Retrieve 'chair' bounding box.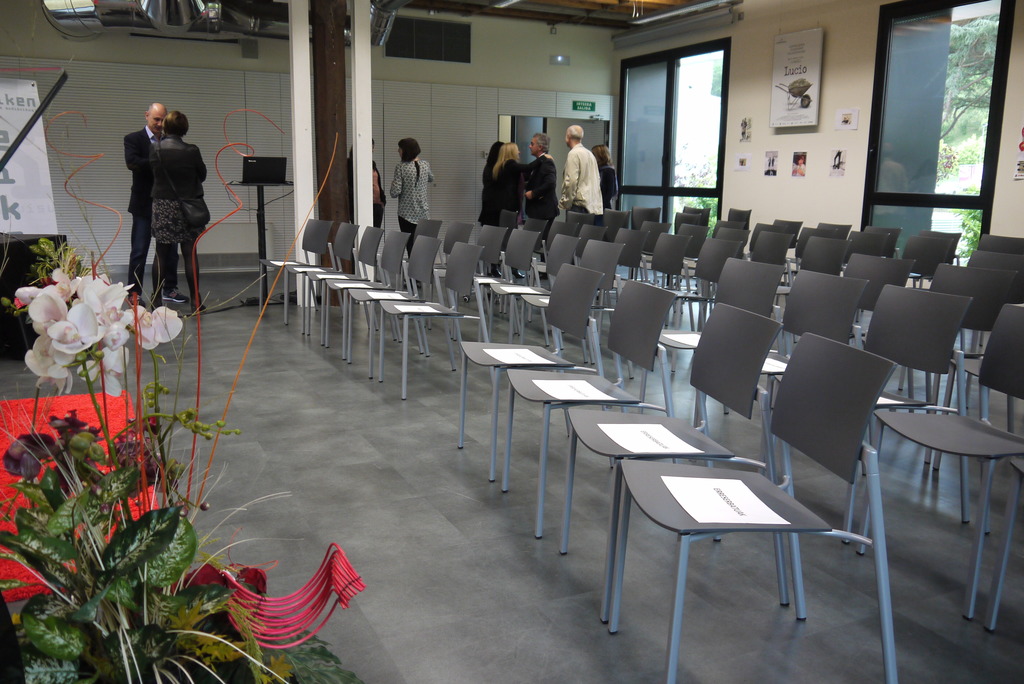
Bounding box: x1=374, y1=241, x2=484, y2=398.
